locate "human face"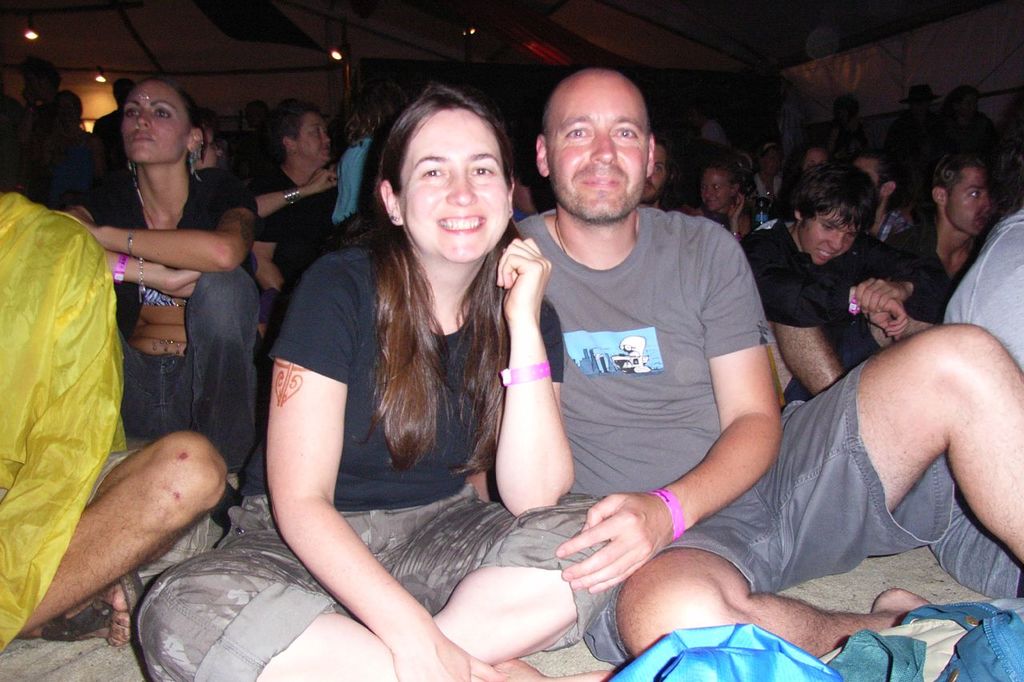
rect(952, 166, 996, 233)
